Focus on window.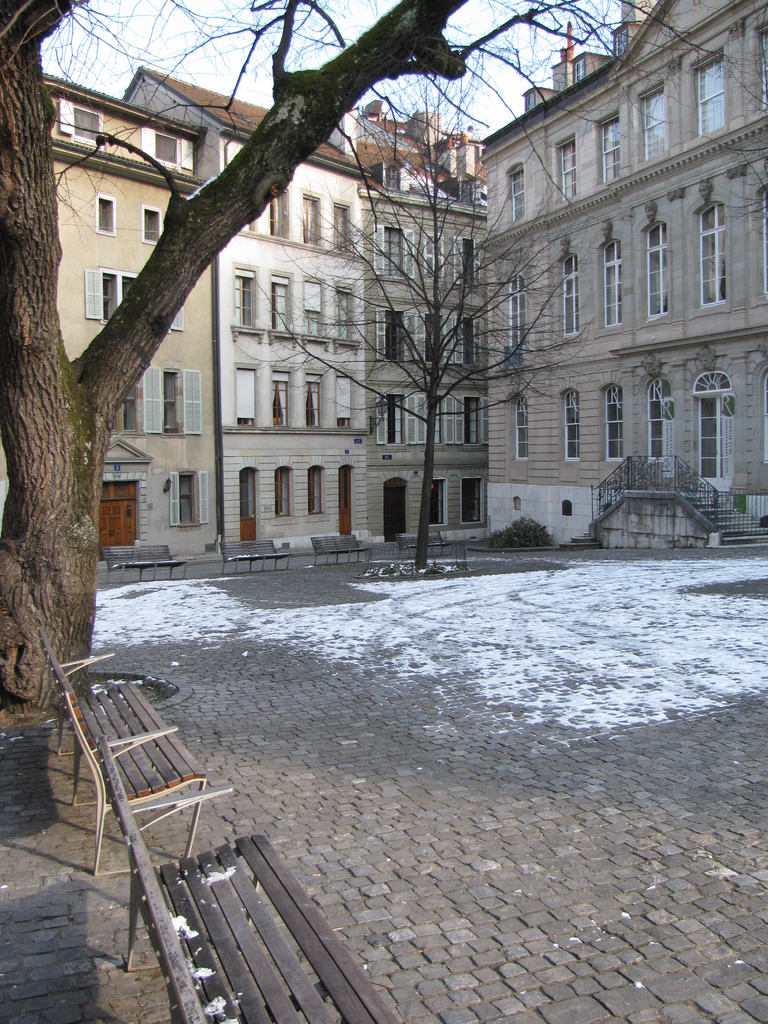
Focused at detection(632, 82, 668, 163).
